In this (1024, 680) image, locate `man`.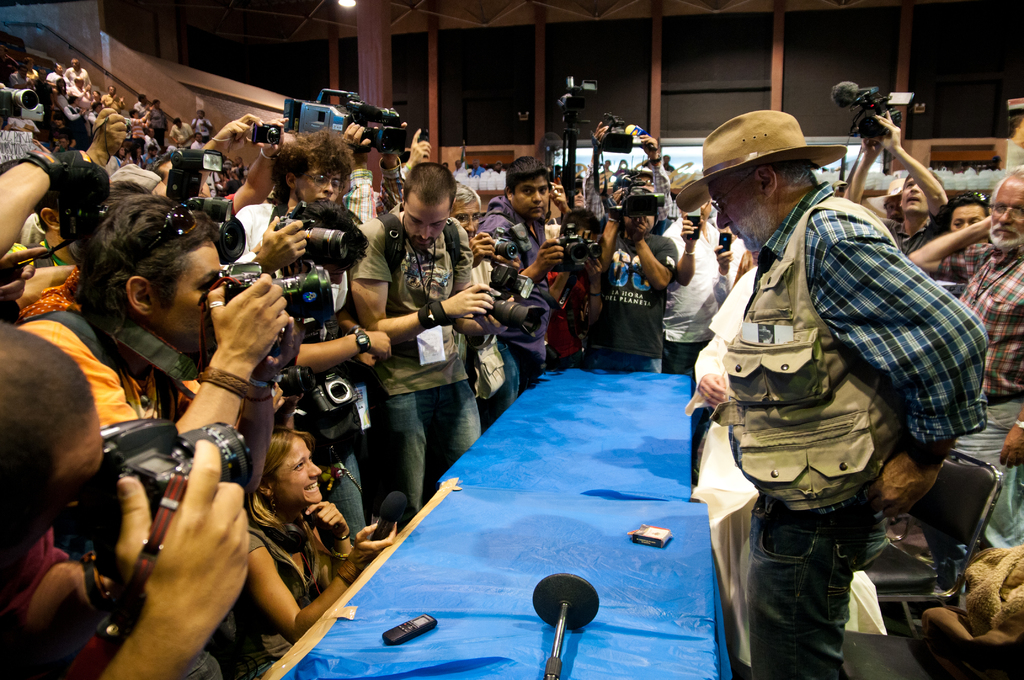
Bounding box: [905, 172, 1023, 543].
